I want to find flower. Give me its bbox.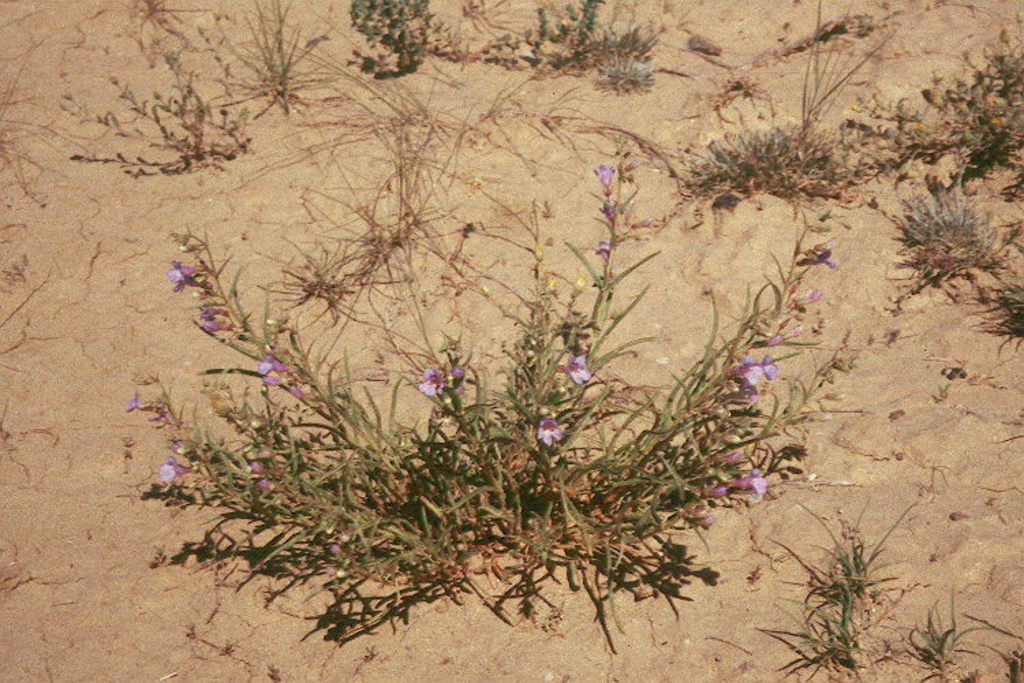
<bbox>591, 163, 612, 199</bbox>.
